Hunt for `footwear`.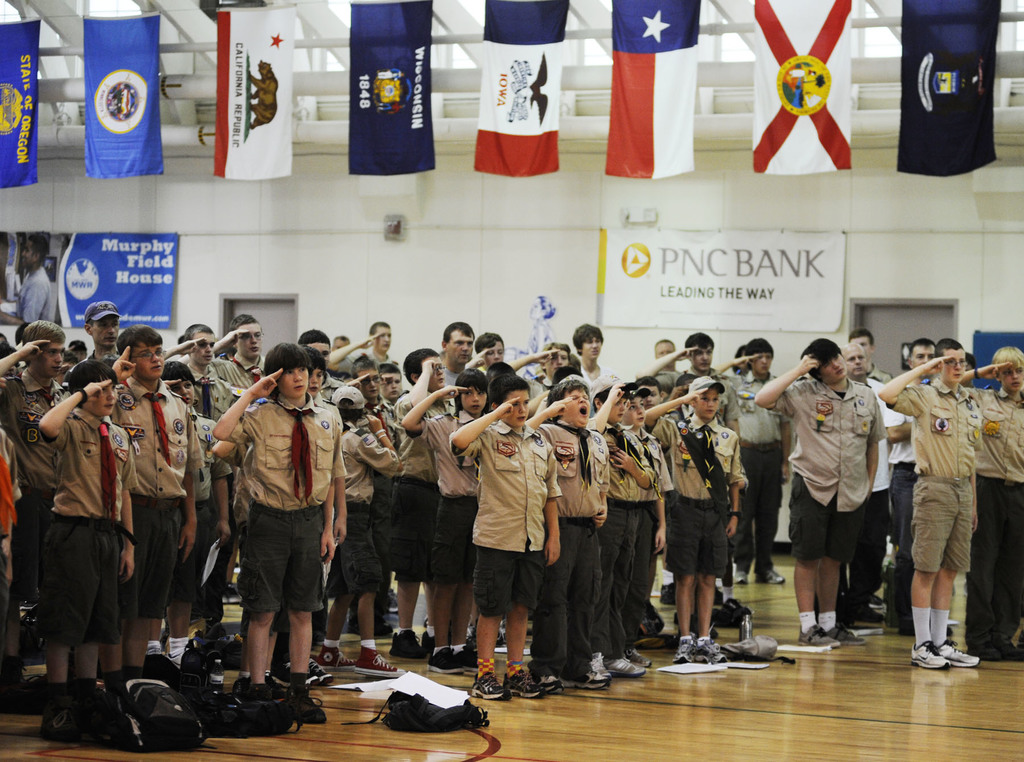
Hunted down at region(356, 646, 406, 676).
